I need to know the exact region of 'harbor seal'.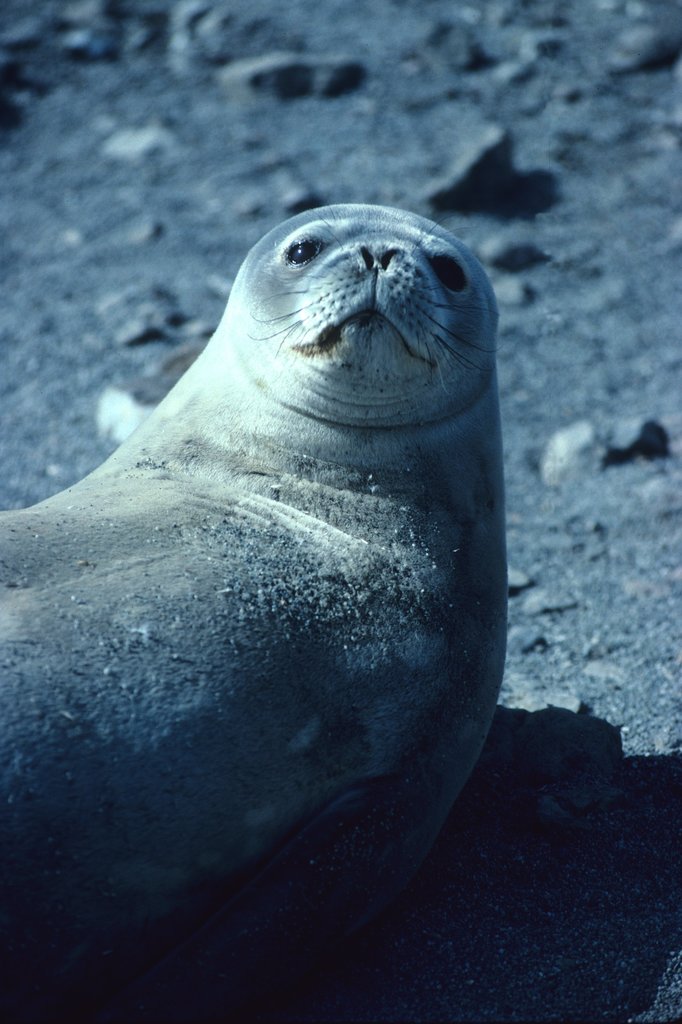
Region: box(0, 200, 508, 971).
